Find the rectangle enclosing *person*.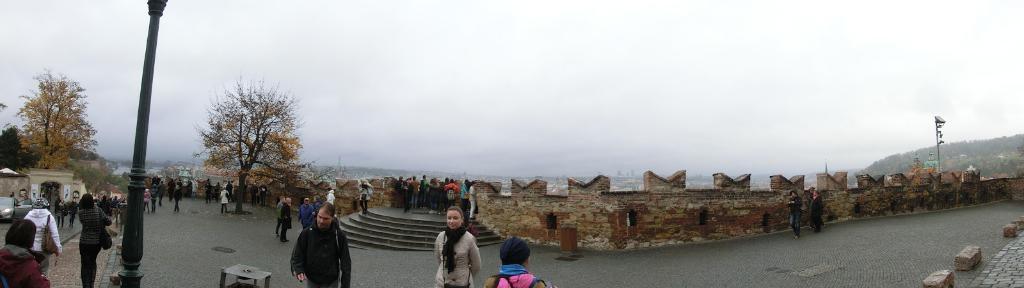
detection(295, 198, 314, 229).
